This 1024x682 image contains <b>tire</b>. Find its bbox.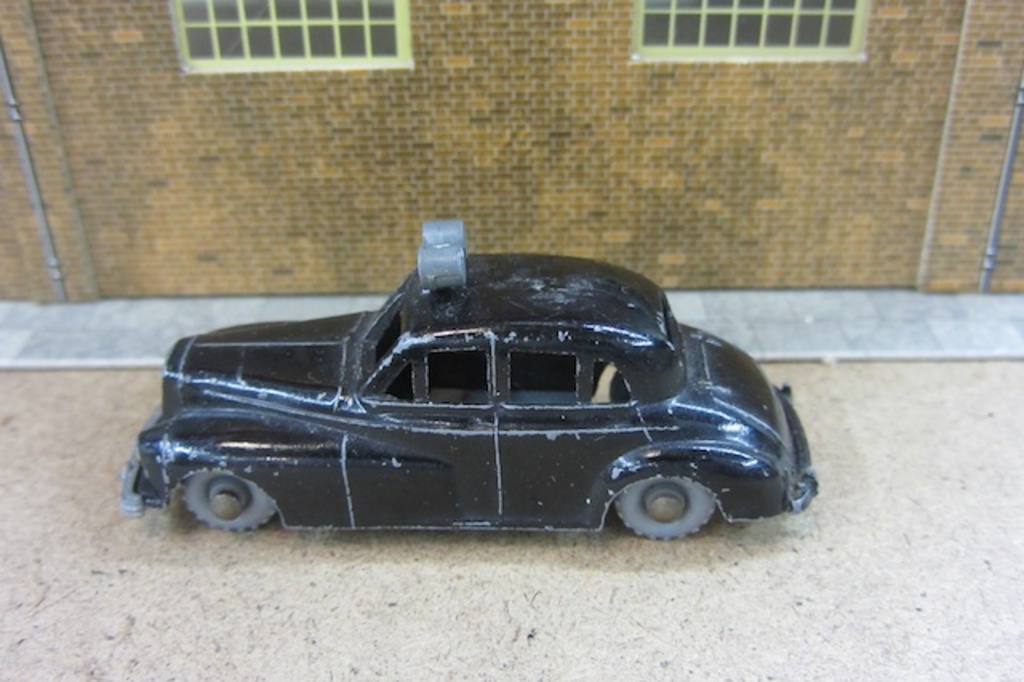
BBox(613, 482, 710, 535).
